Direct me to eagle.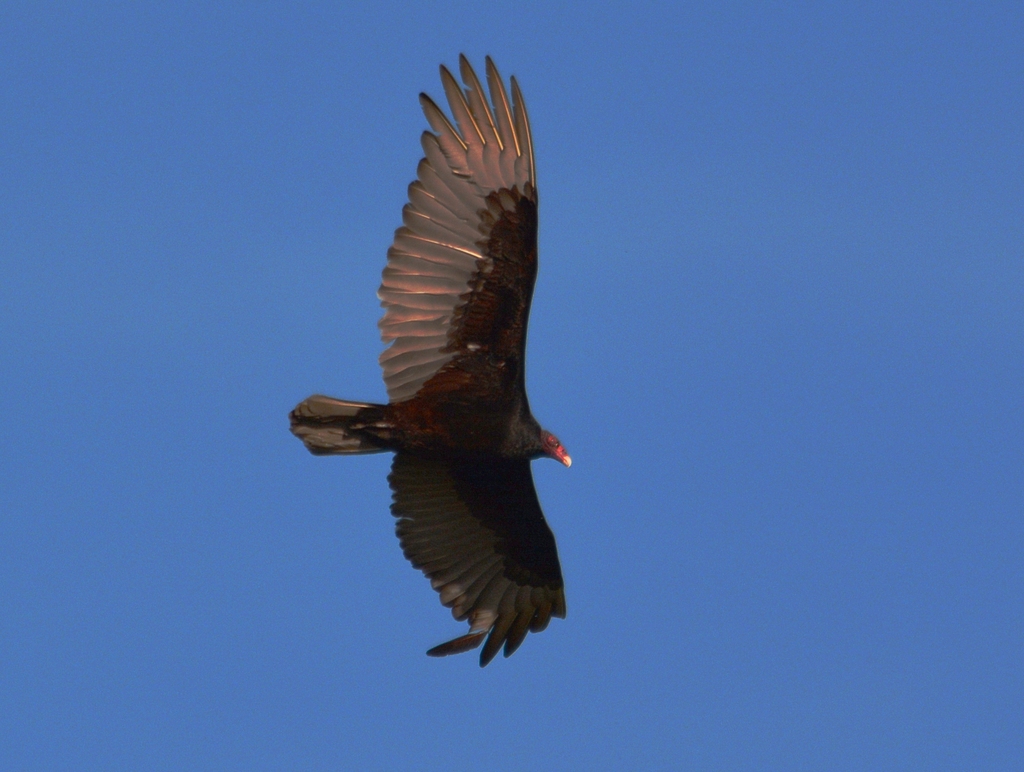
Direction: crop(285, 54, 577, 672).
